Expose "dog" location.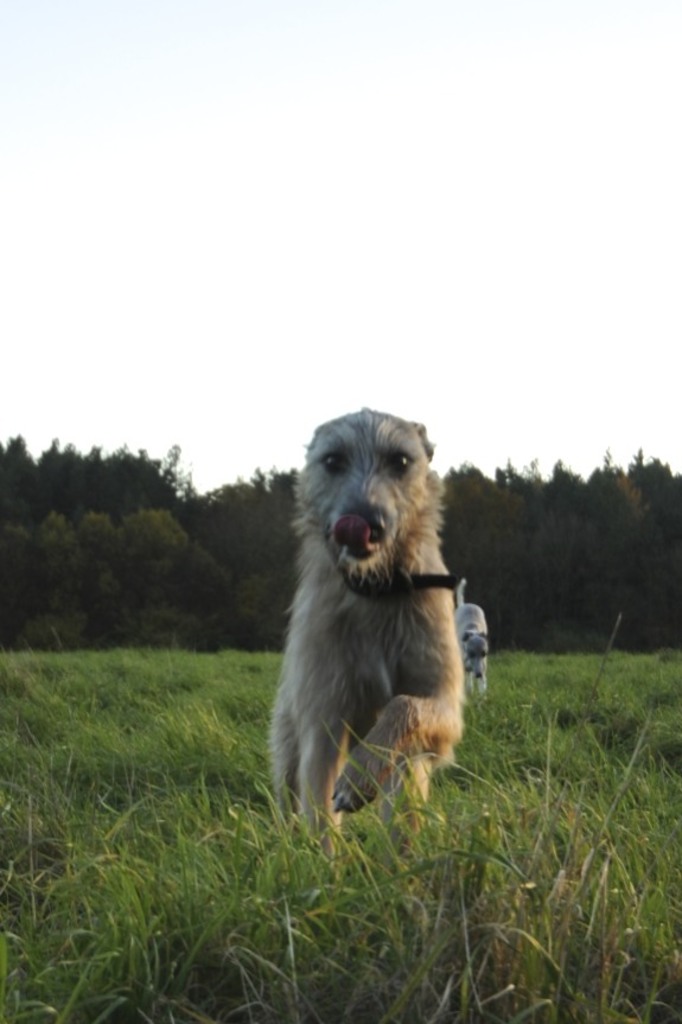
Exposed at (268,405,465,885).
